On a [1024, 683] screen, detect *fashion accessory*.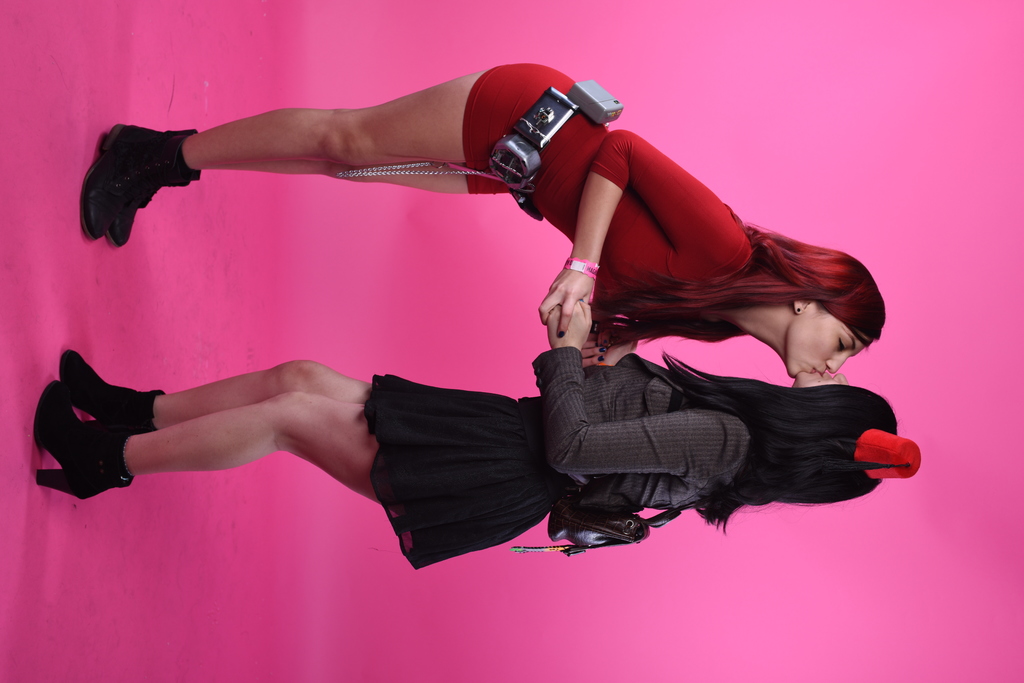
BBox(105, 175, 196, 251).
